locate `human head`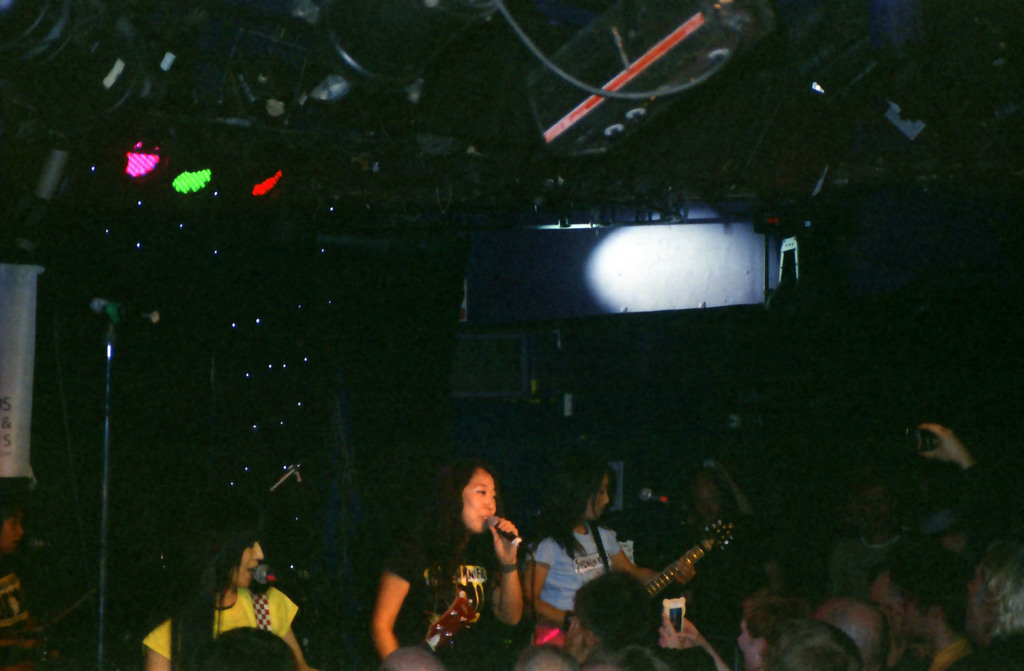
(left=512, top=644, right=575, bottom=670)
